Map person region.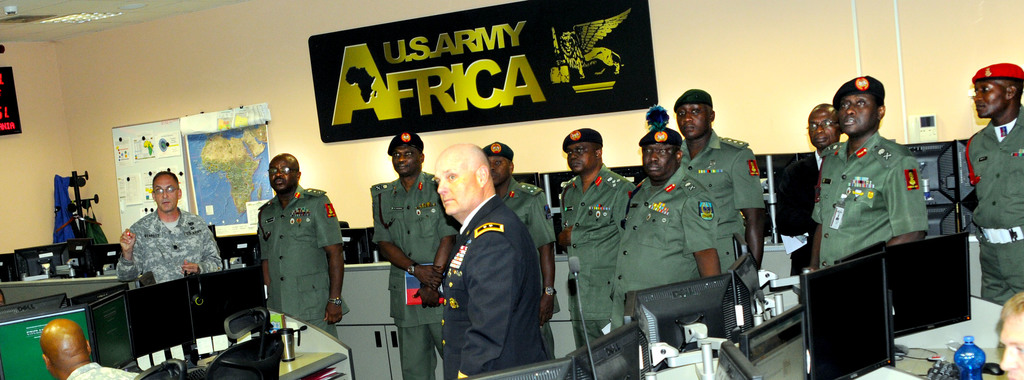
Mapped to <bbox>117, 165, 225, 281</bbox>.
